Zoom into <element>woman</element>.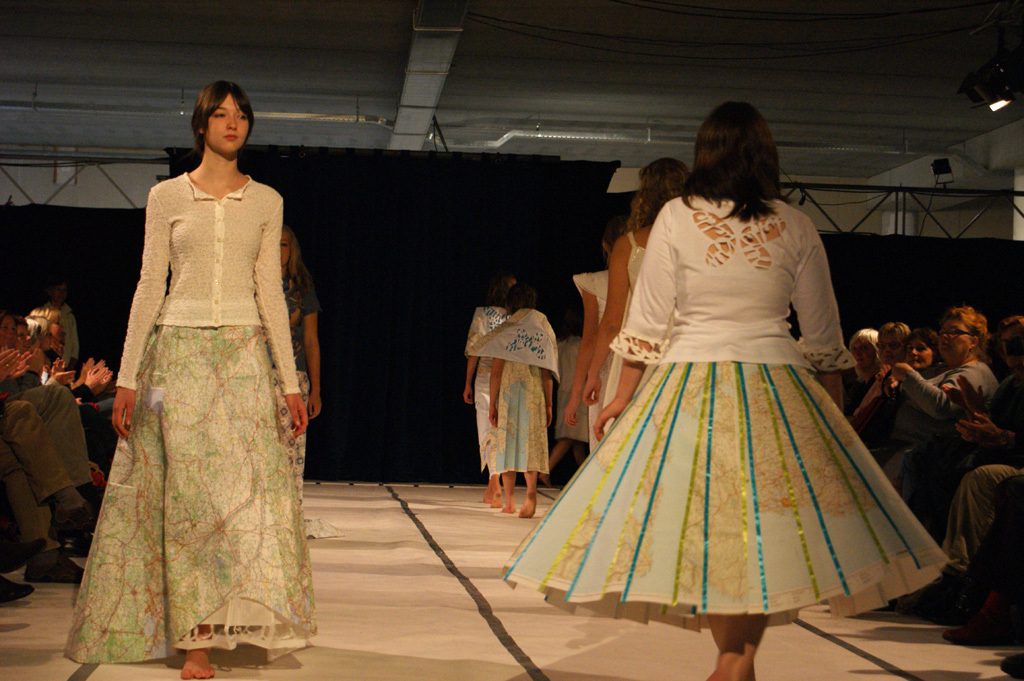
Zoom target: [856,330,938,467].
